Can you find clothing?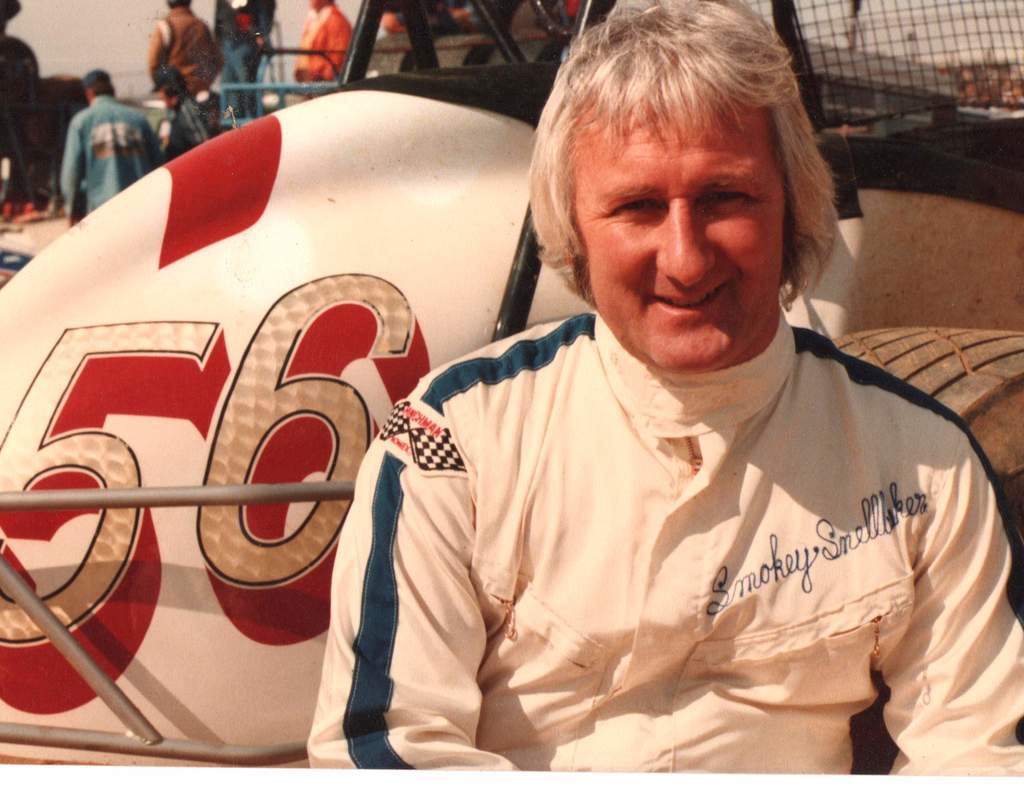
Yes, bounding box: detection(289, 0, 356, 95).
